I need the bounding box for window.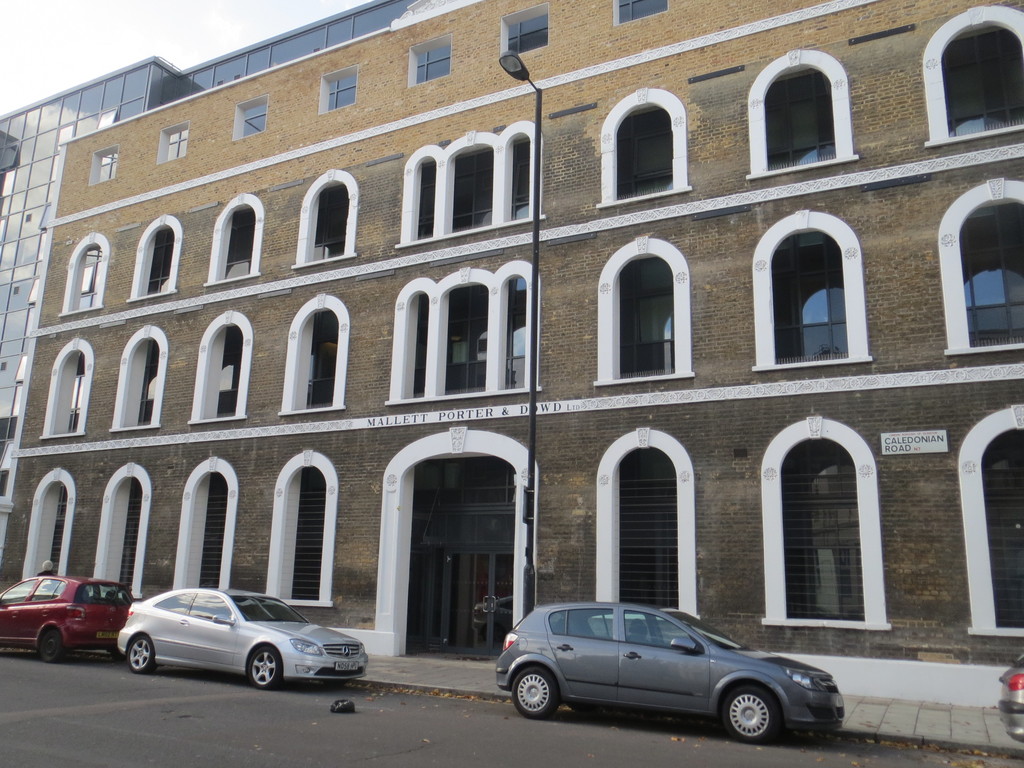
Here it is: <bbox>415, 157, 431, 241</bbox>.
